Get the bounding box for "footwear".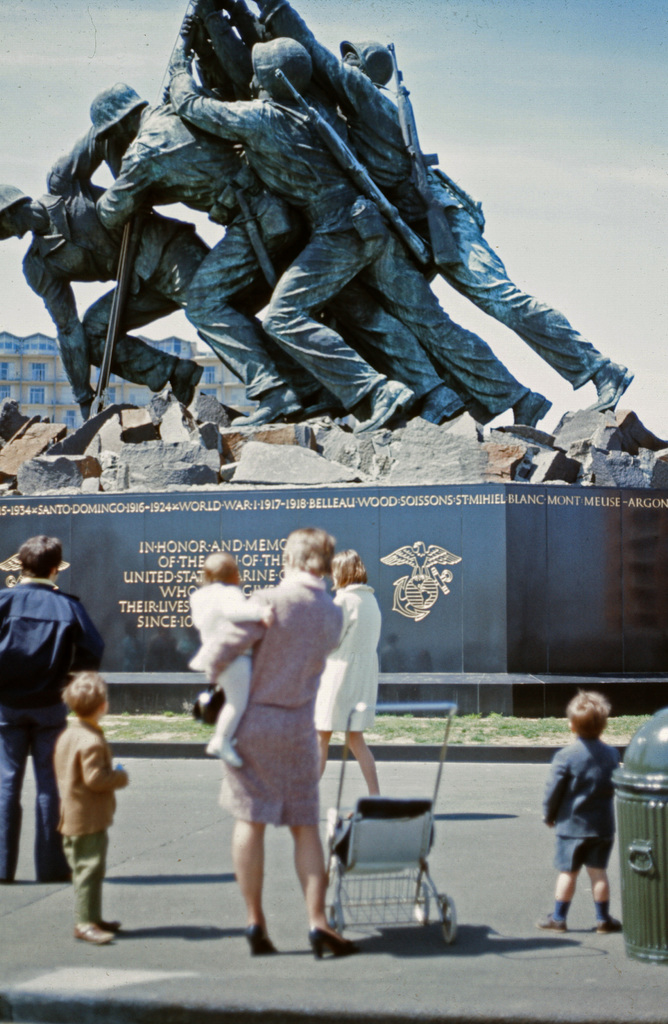
(68,920,131,943).
